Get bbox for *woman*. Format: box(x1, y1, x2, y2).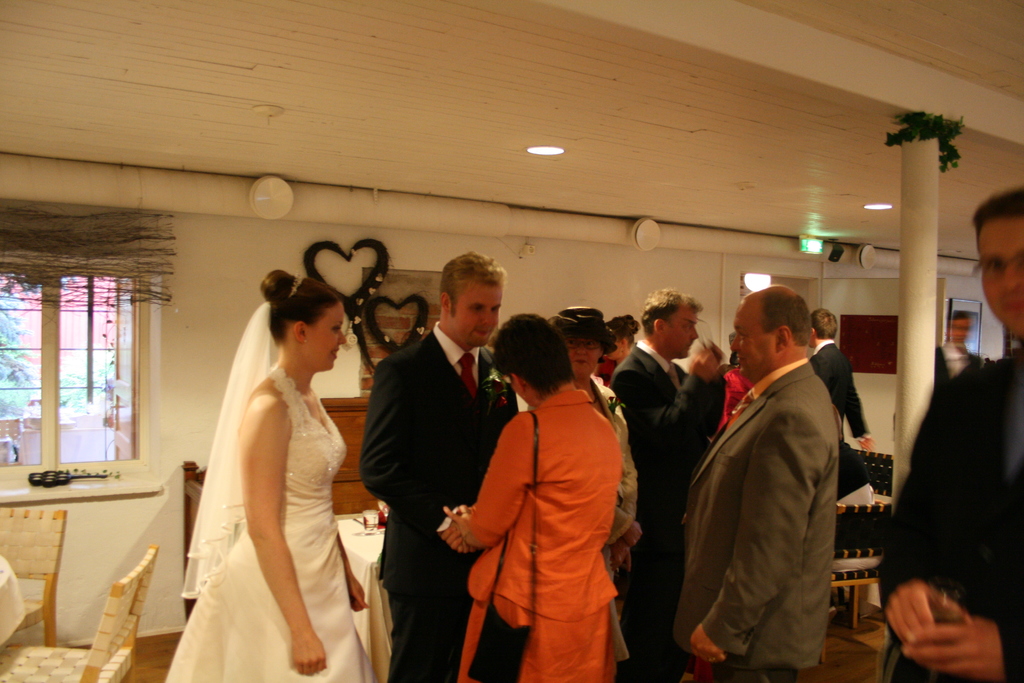
box(179, 258, 378, 665).
